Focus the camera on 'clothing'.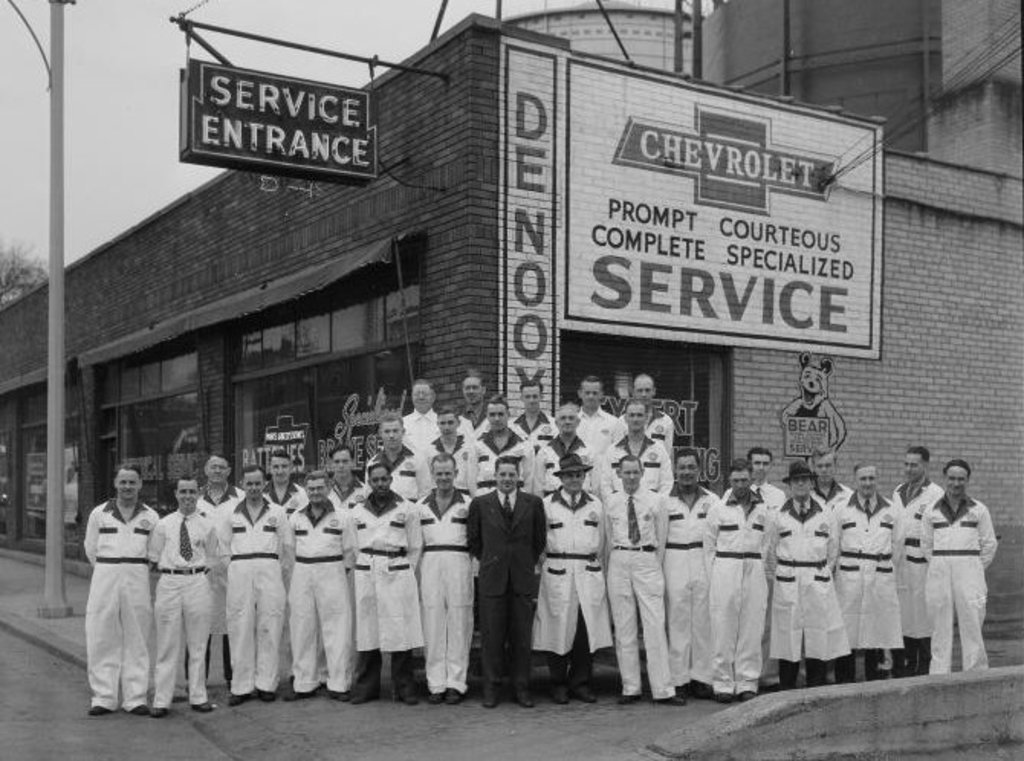
Focus region: 232,494,293,703.
